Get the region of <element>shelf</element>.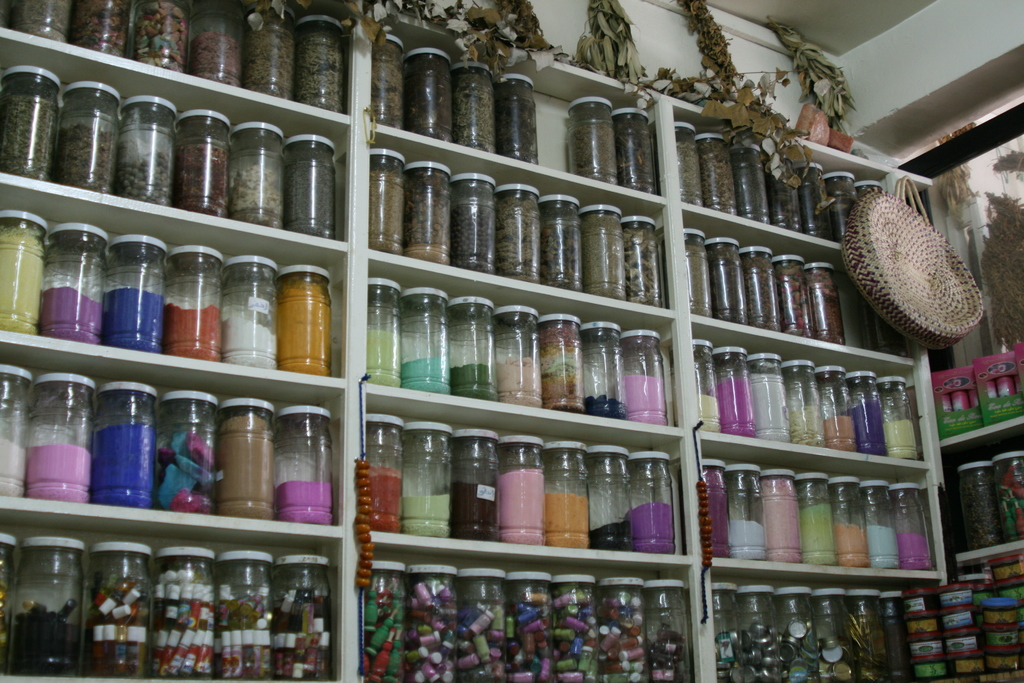
left=934, top=413, right=1023, bottom=453.
